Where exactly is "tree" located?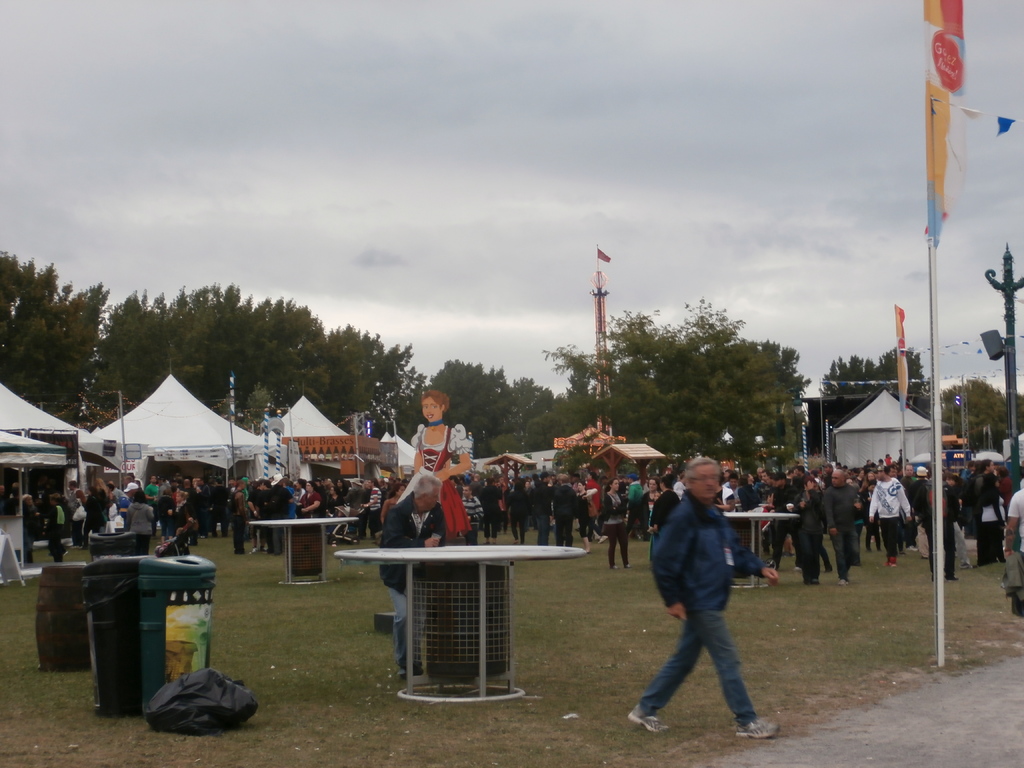
Its bounding box is {"x1": 0, "y1": 245, "x2": 118, "y2": 509}.
